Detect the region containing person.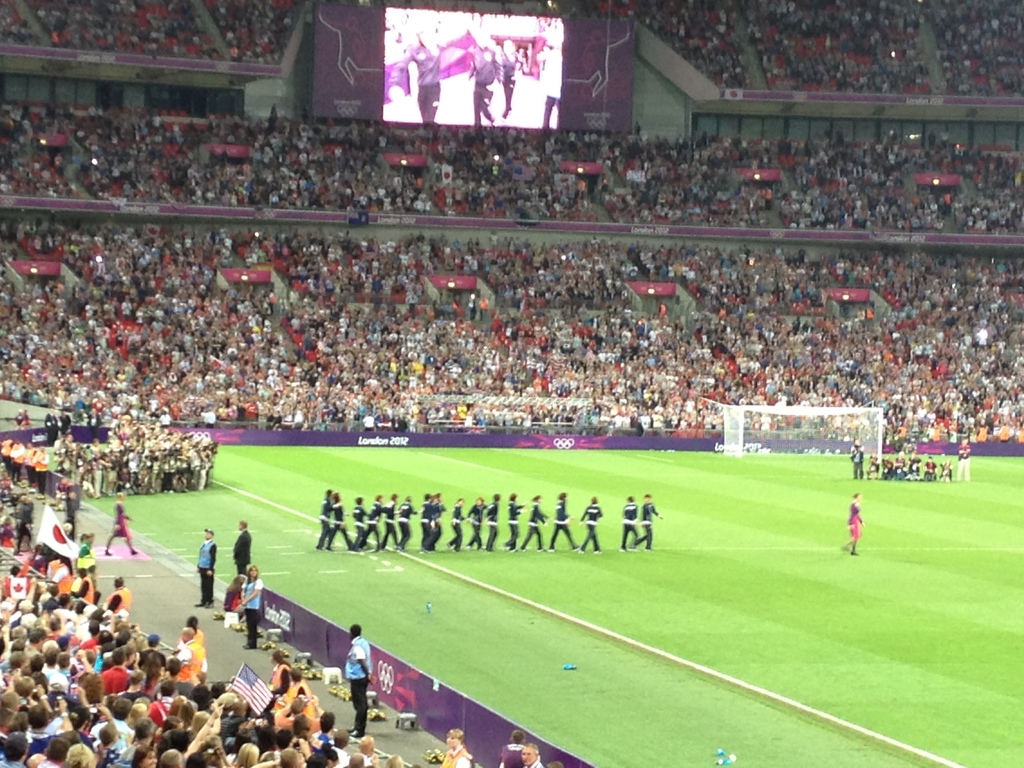
crop(956, 436, 974, 484).
